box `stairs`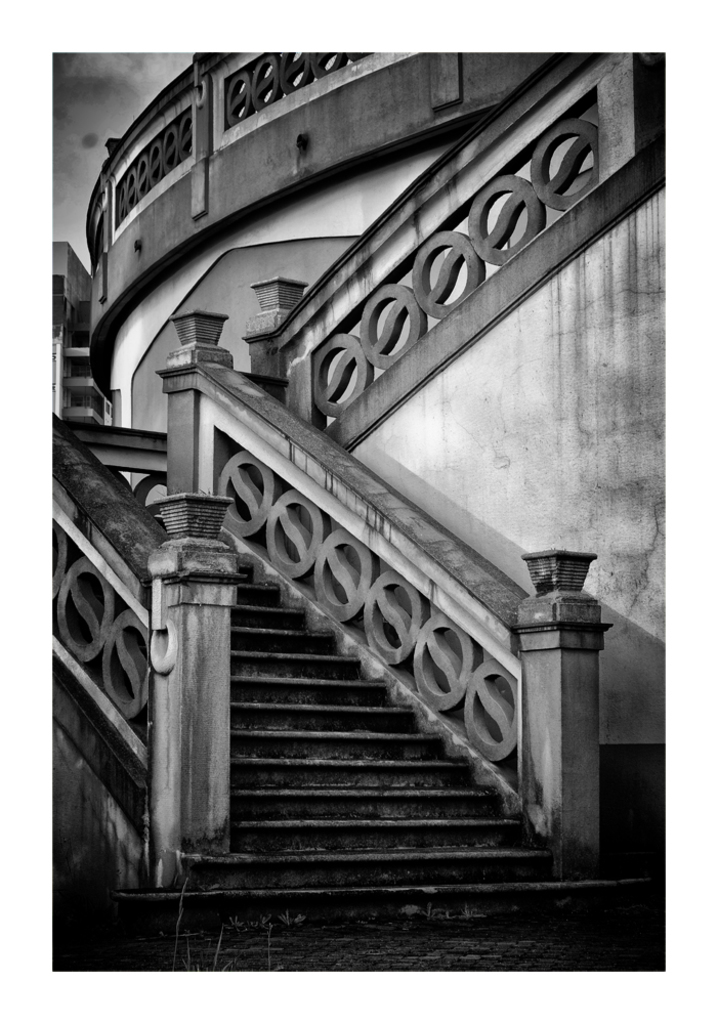
<bbox>177, 546, 553, 901</bbox>
